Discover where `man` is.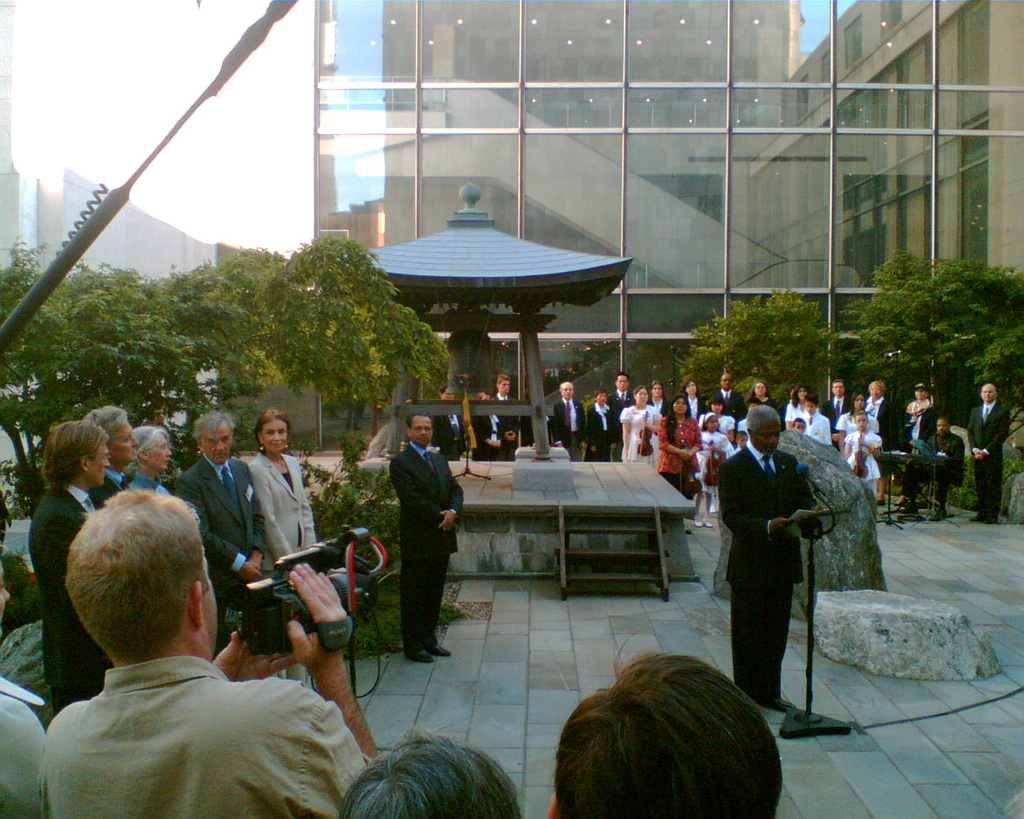
Discovered at Rect(391, 406, 470, 675).
